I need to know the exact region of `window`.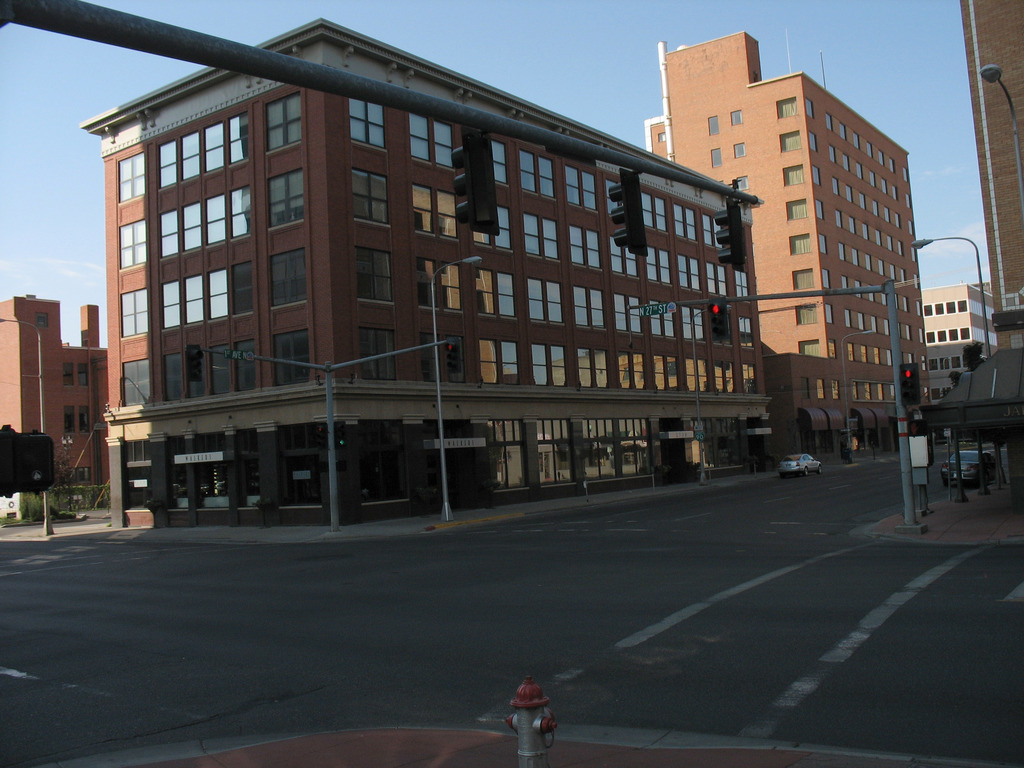
Region: 870:198:879:217.
